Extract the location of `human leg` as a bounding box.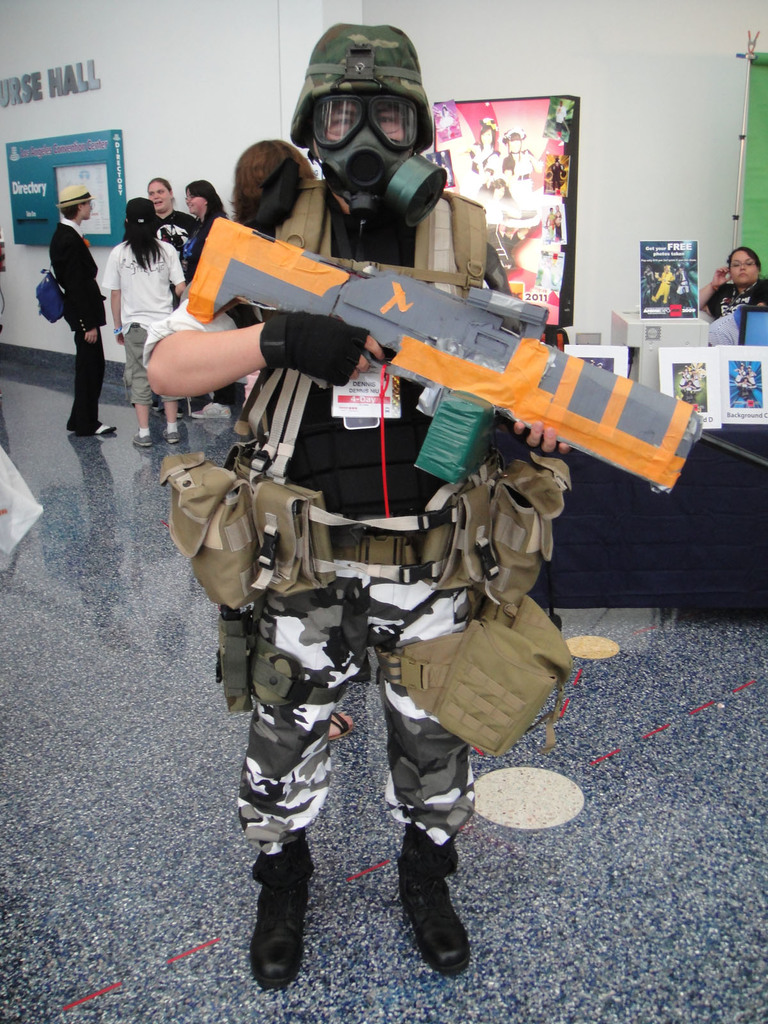
box(124, 342, 152, 447).
